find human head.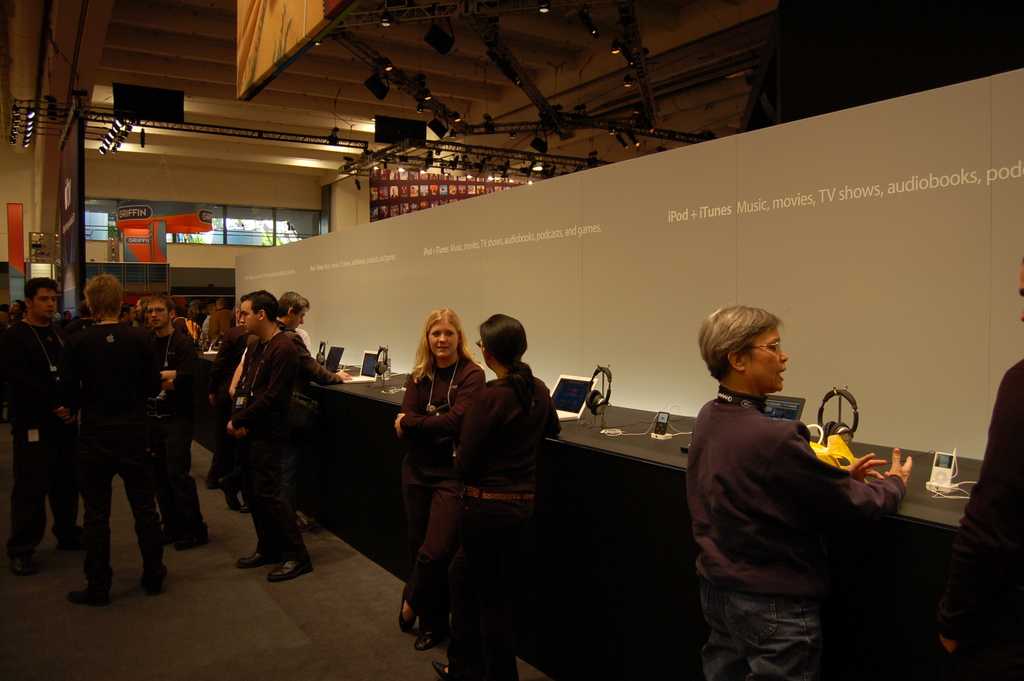
bbox=(146, 293, 179, 326).
